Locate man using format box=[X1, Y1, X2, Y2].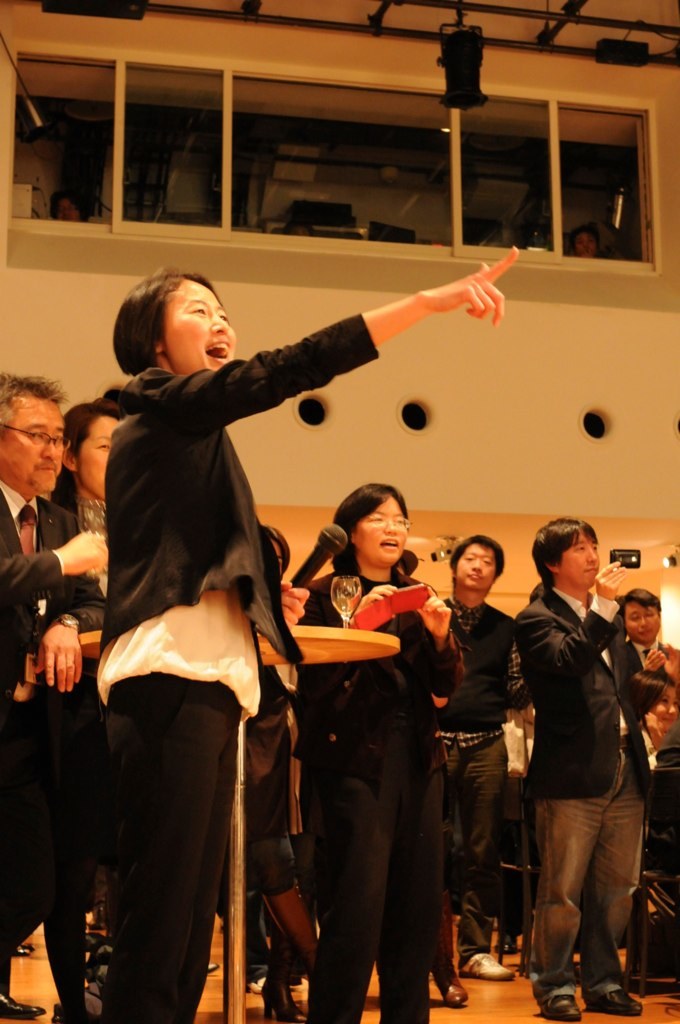
box=[517, 490, 652, 1023].
